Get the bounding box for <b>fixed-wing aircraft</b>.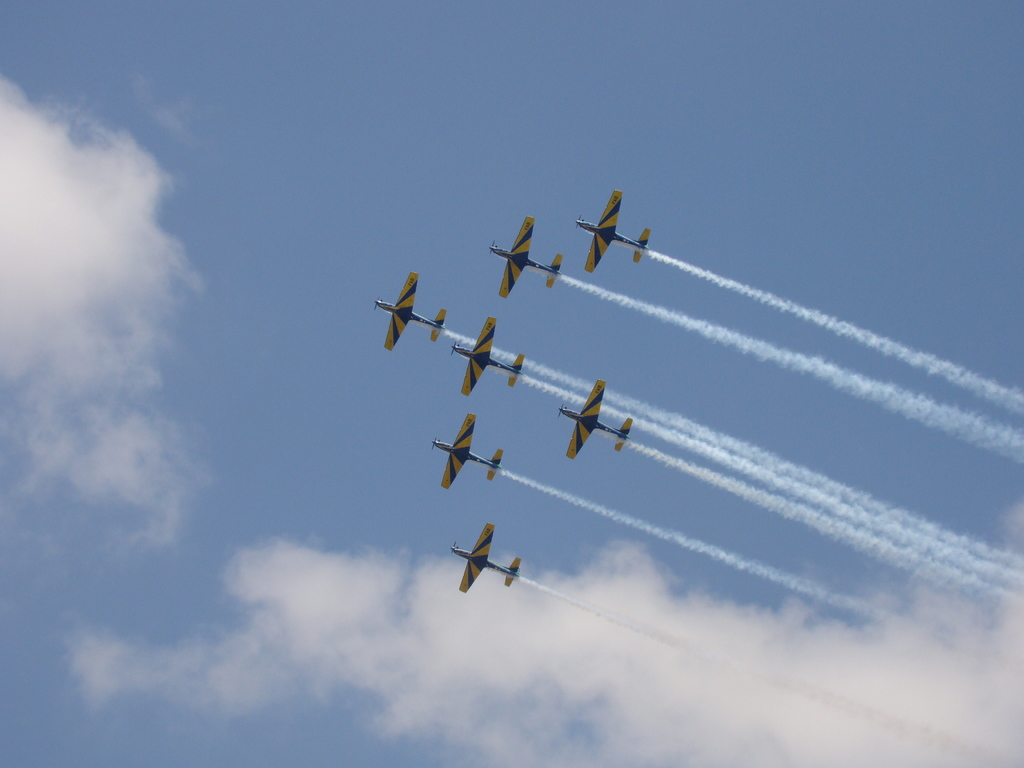
bbox=[445, 315, 527, 397].
